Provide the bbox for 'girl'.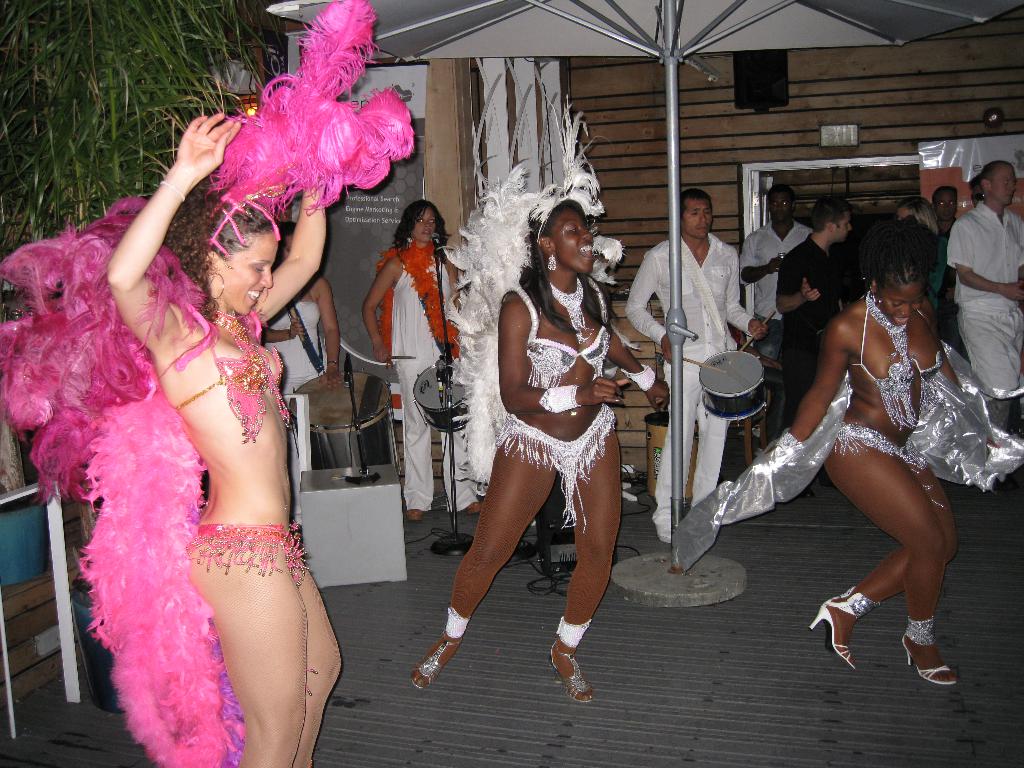
<bbox>362, 199, 468, 519</bbox>.
